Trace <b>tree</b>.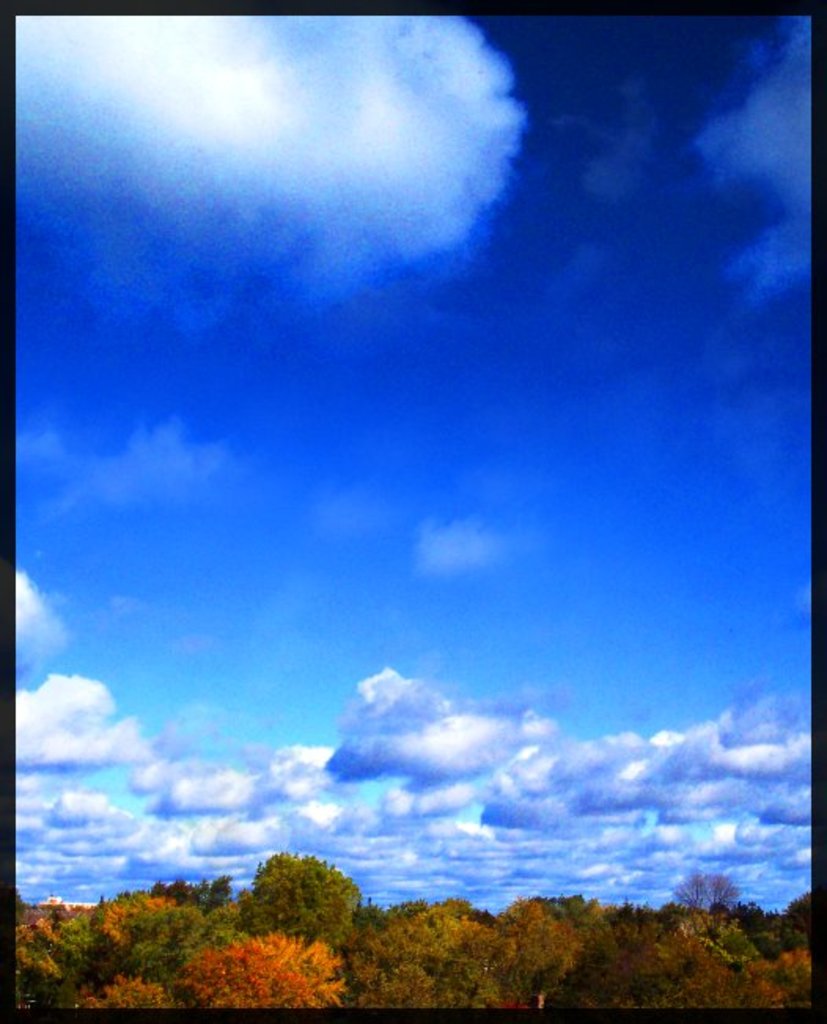
Traced to (x1=231, y1=854, x2=360, y2=958).
